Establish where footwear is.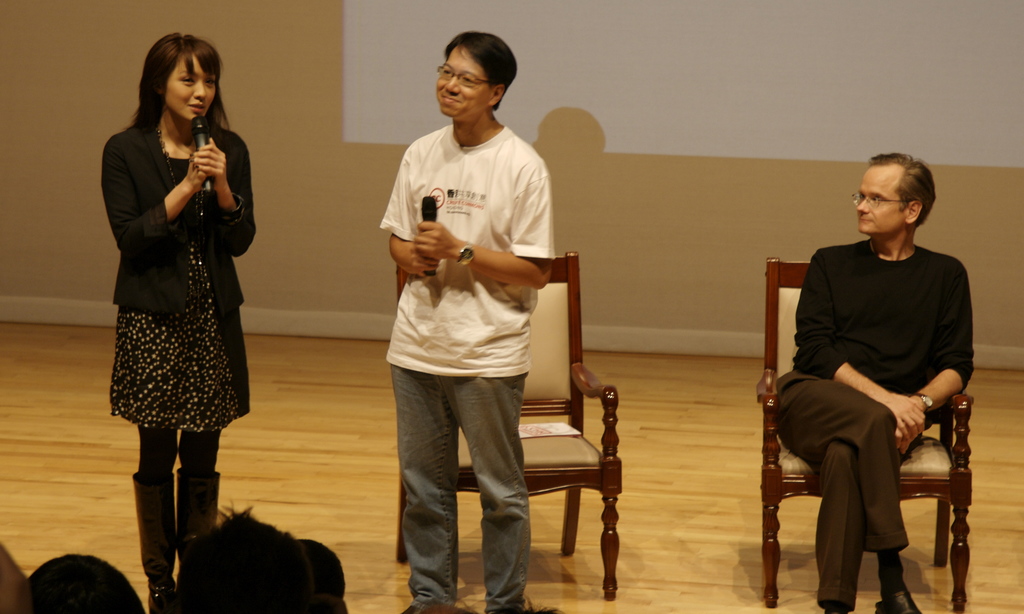
Established at [872,590,922,613].
